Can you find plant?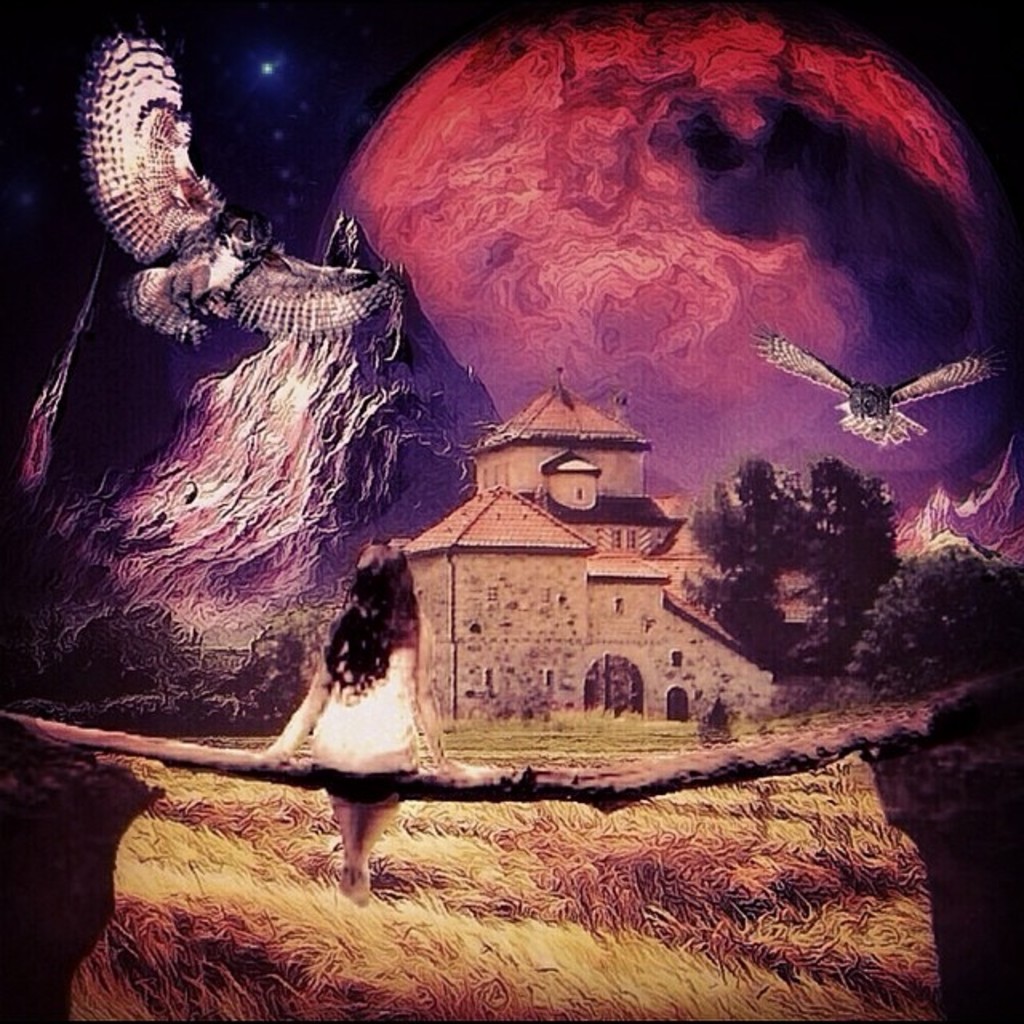
Yes, bounding box: {"left": 502, "top": 680, "right": 560, "bottom": 728}.
